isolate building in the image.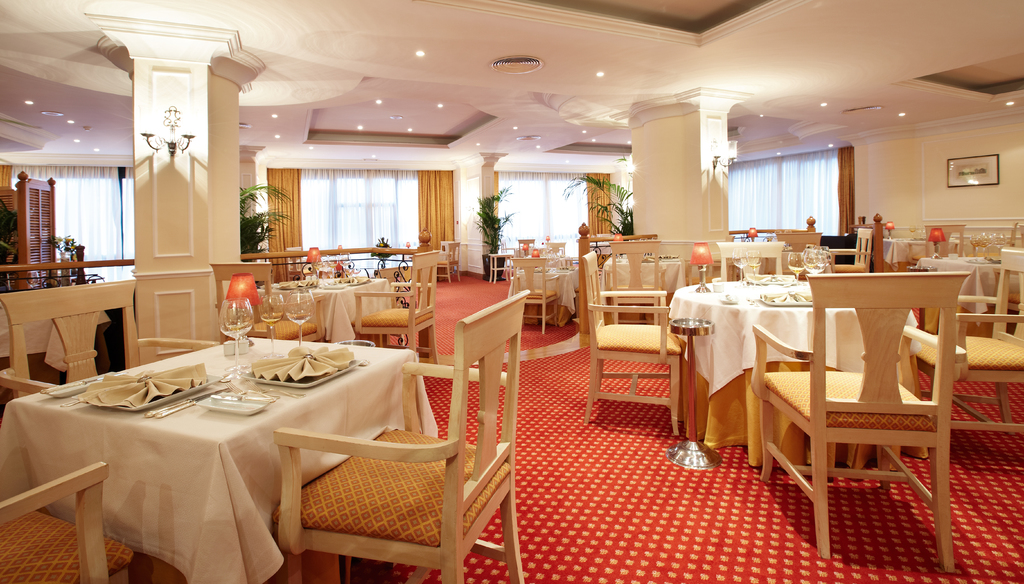
Isolated region: Rect(0, 0, 1023, 583).
